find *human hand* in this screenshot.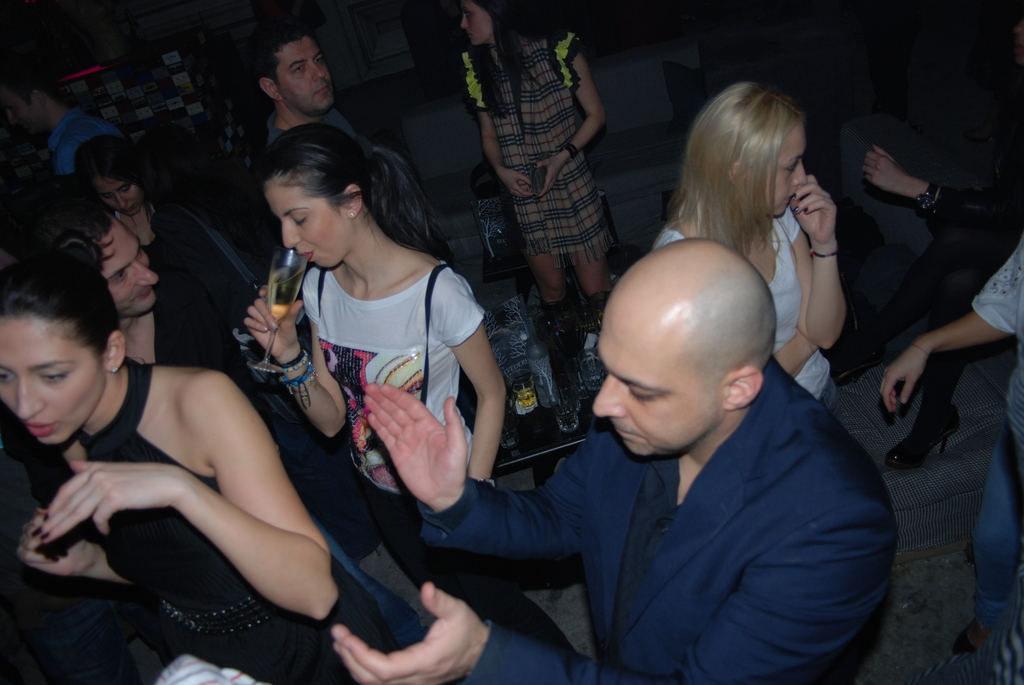
The bounding box for *human hand* is bbox(538, 154, 566, 198).
